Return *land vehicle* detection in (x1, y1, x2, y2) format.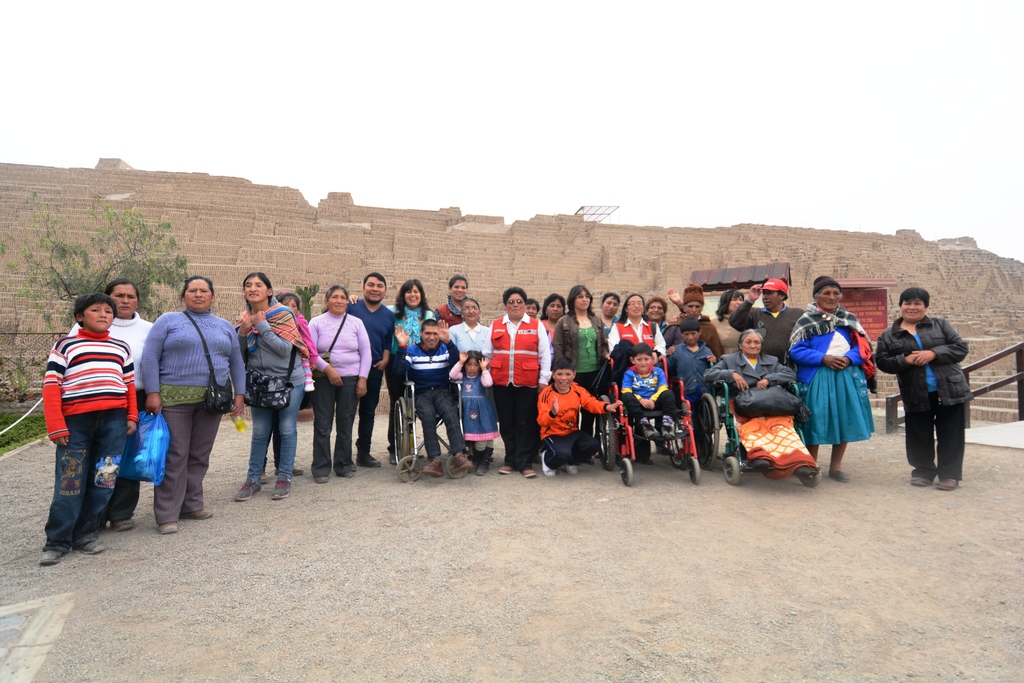
(394, 357, 495, 479).
